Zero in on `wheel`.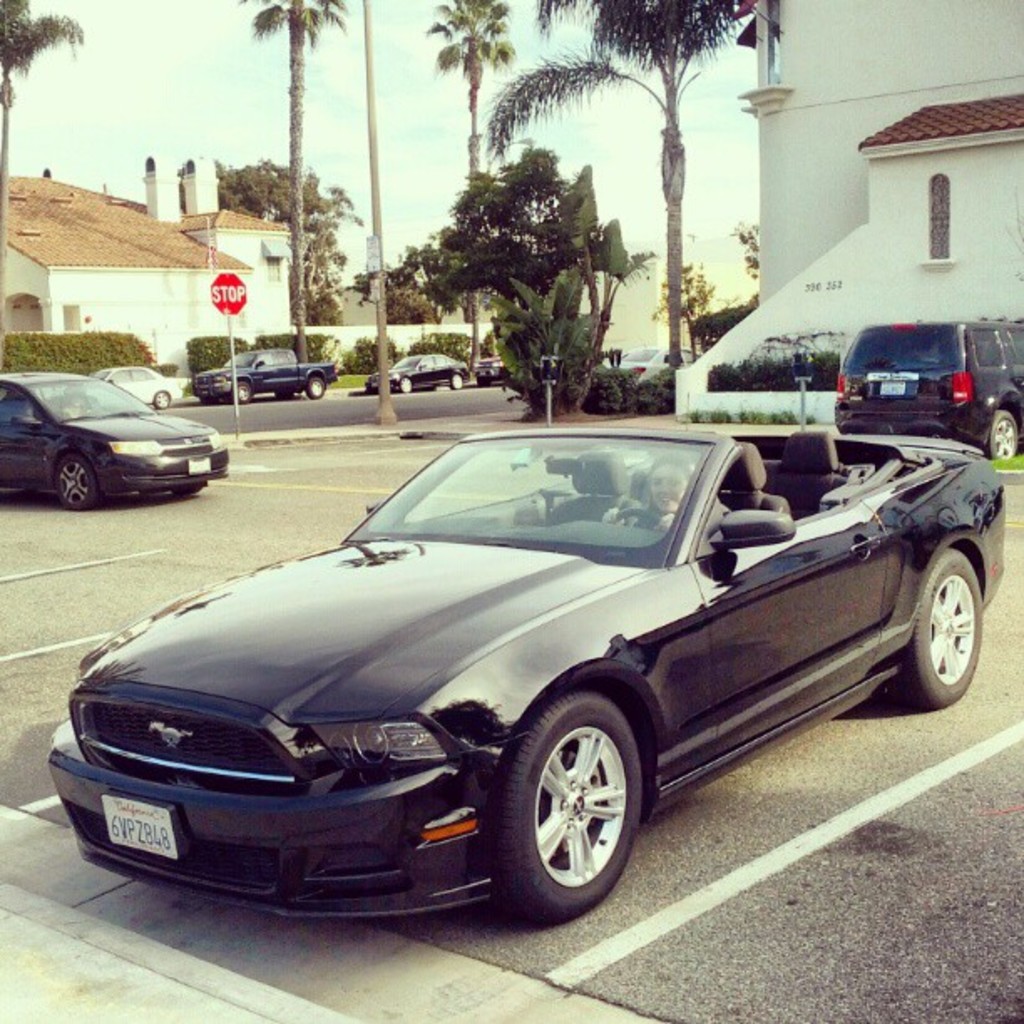
Zeroed in: box(400, 378, 415, 398).
